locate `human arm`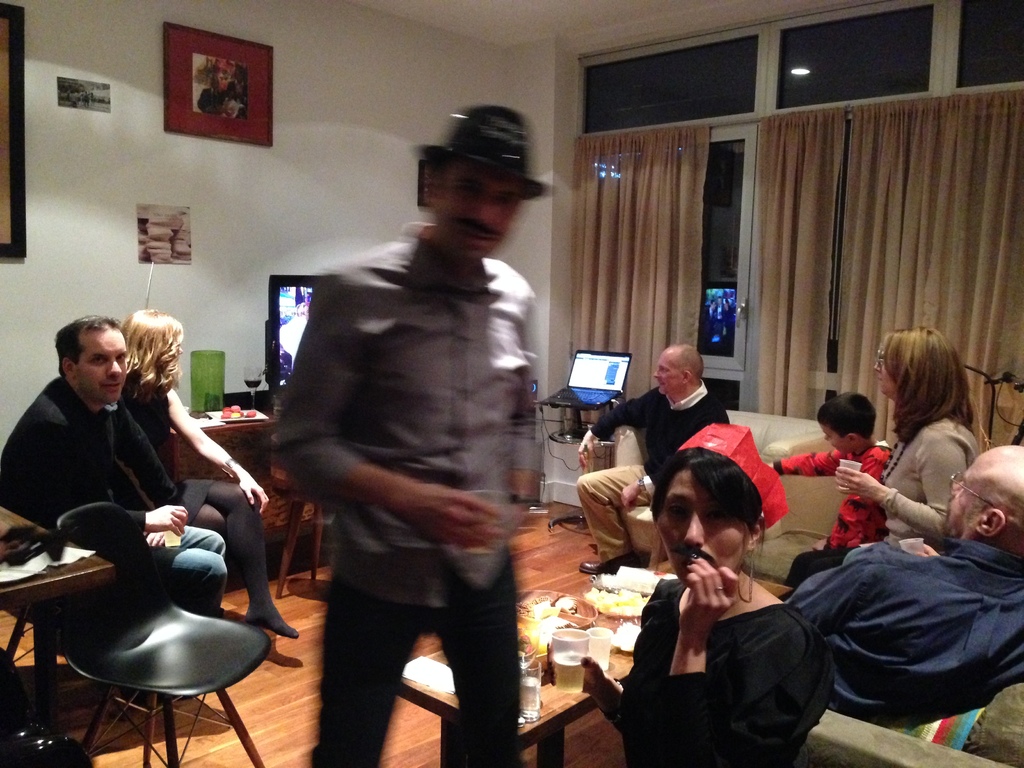
169/387/271/512
